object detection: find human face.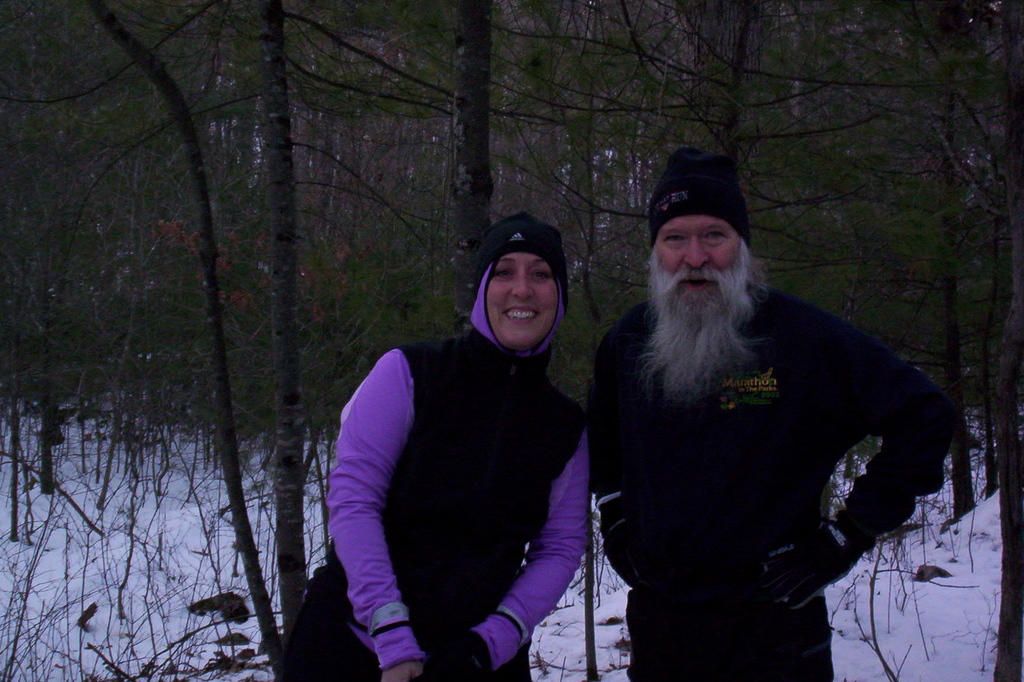
(x1=488, y1=255, x2=554, y2=347).
